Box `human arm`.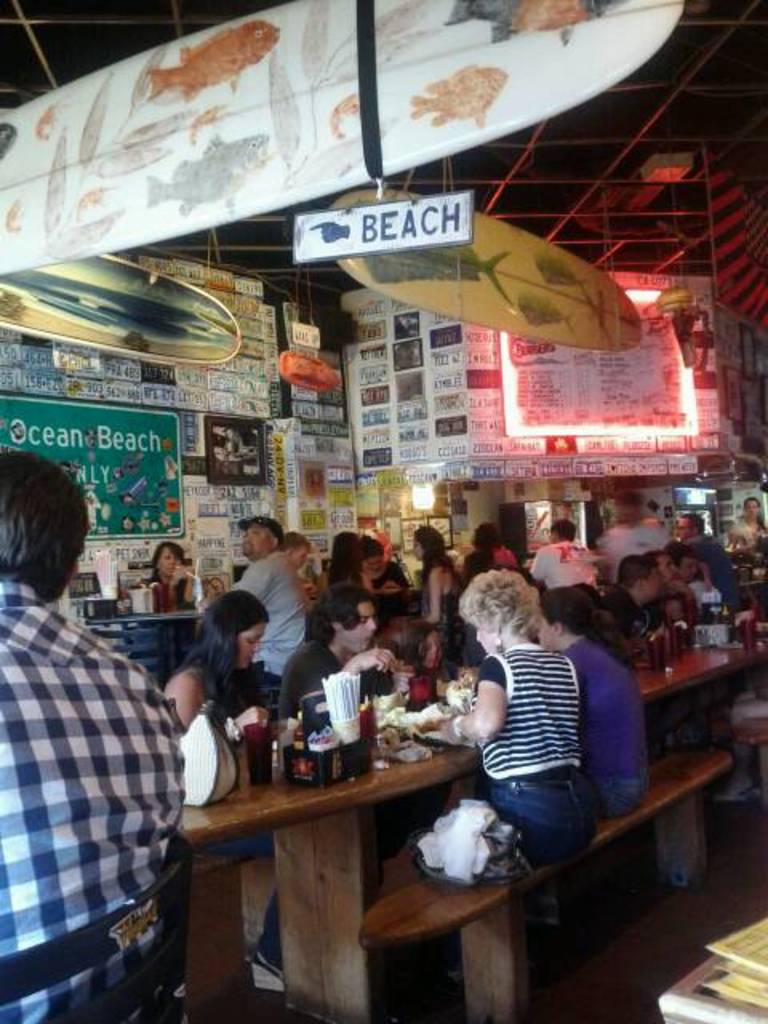
[302, 645, 402, 731].
